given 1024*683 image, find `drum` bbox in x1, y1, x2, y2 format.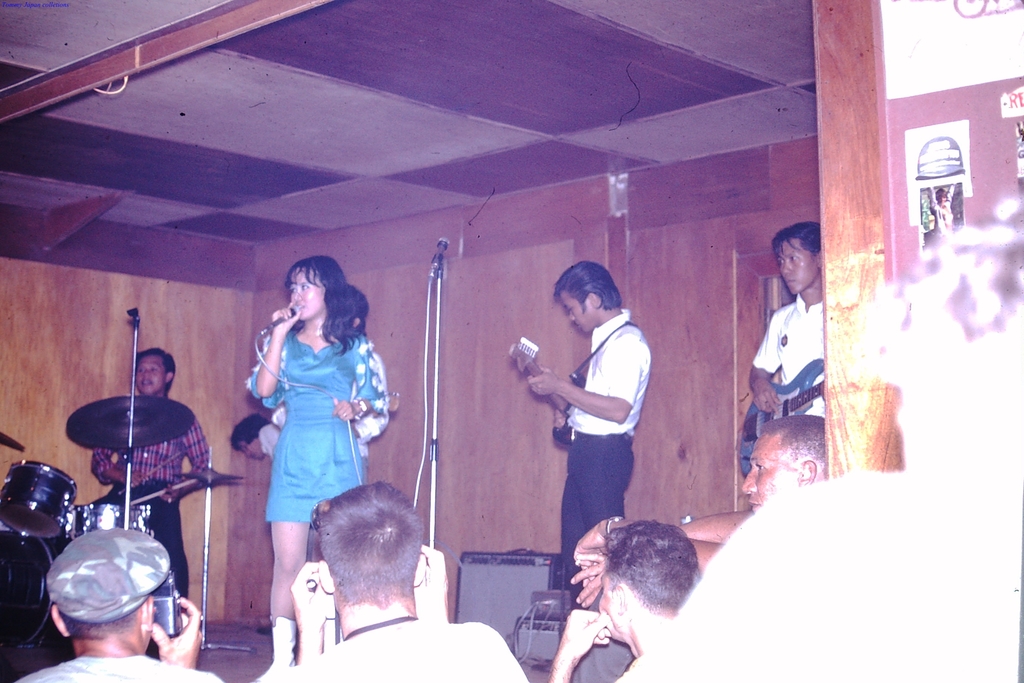
33, 318, 246, 628.
